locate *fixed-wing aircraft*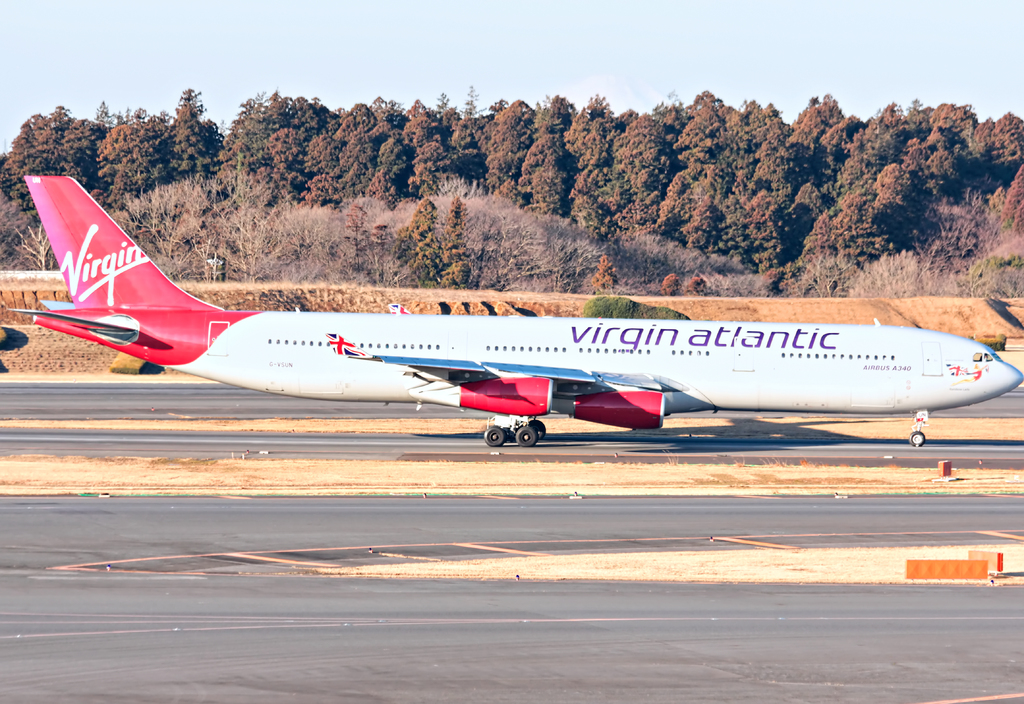
BBox(10, 169, 1023, 447)
